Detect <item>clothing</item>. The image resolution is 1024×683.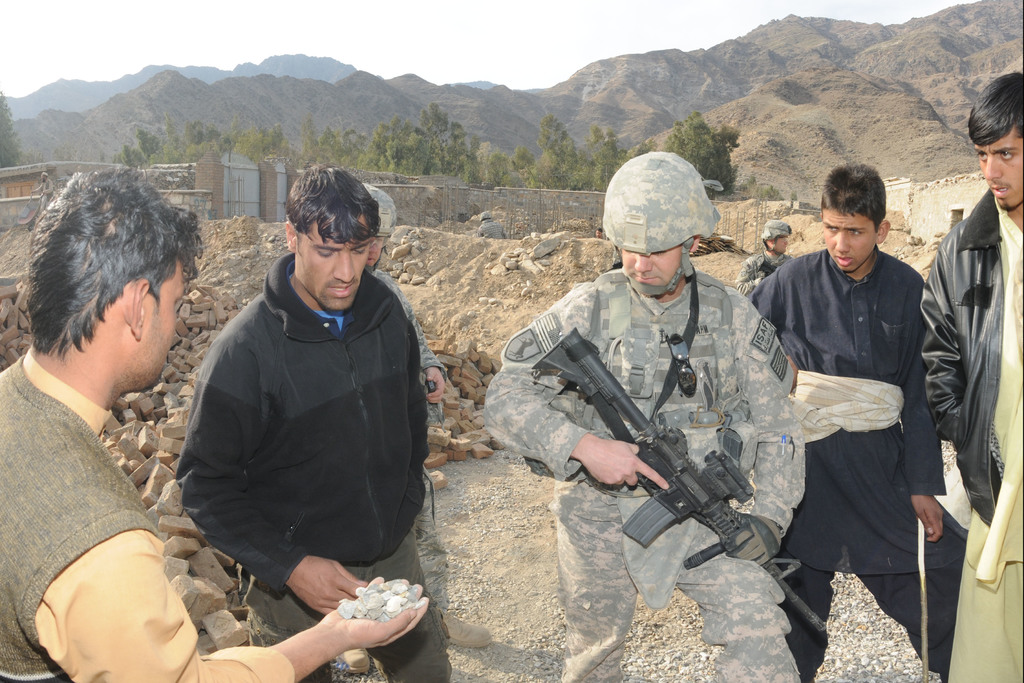
<bbox>174, 250, 452, 682</bbox>.
